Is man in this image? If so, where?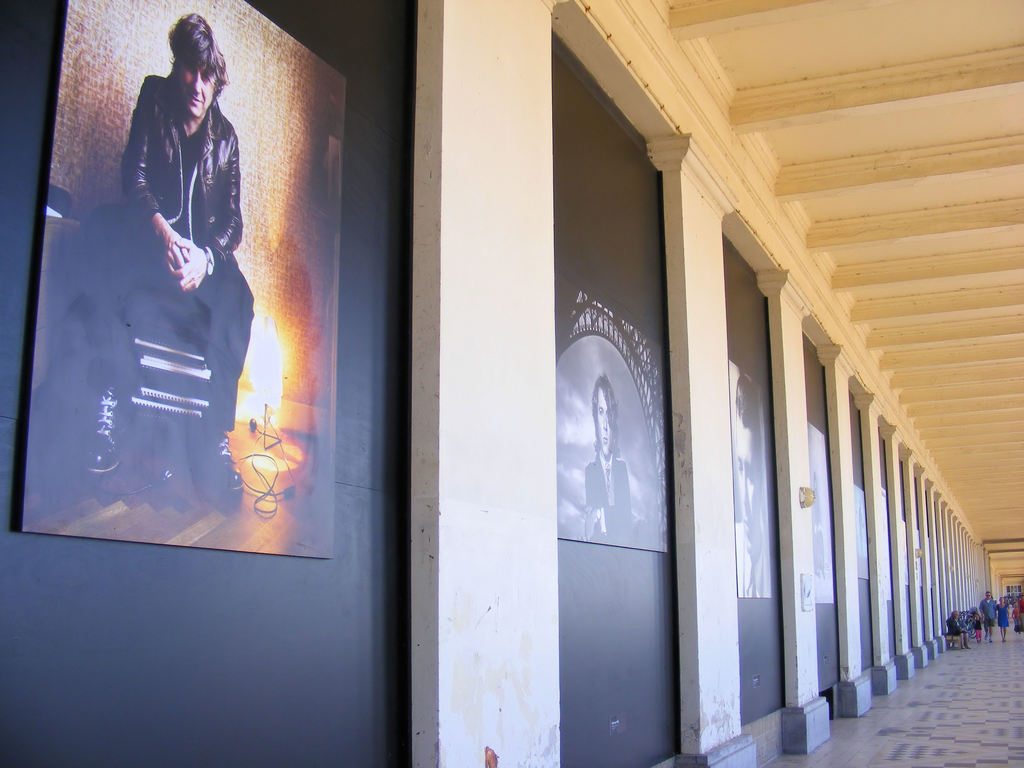
Yes, at box(93, 40, 256, 464).
